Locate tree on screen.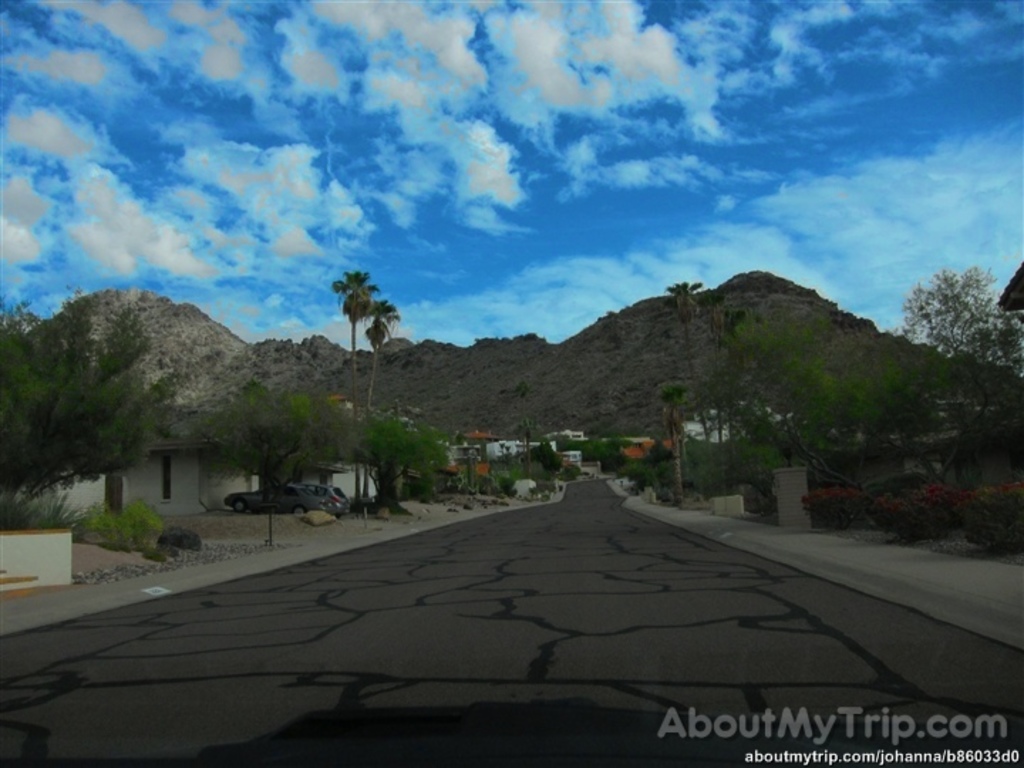
On screen at [333,412,461,515].
